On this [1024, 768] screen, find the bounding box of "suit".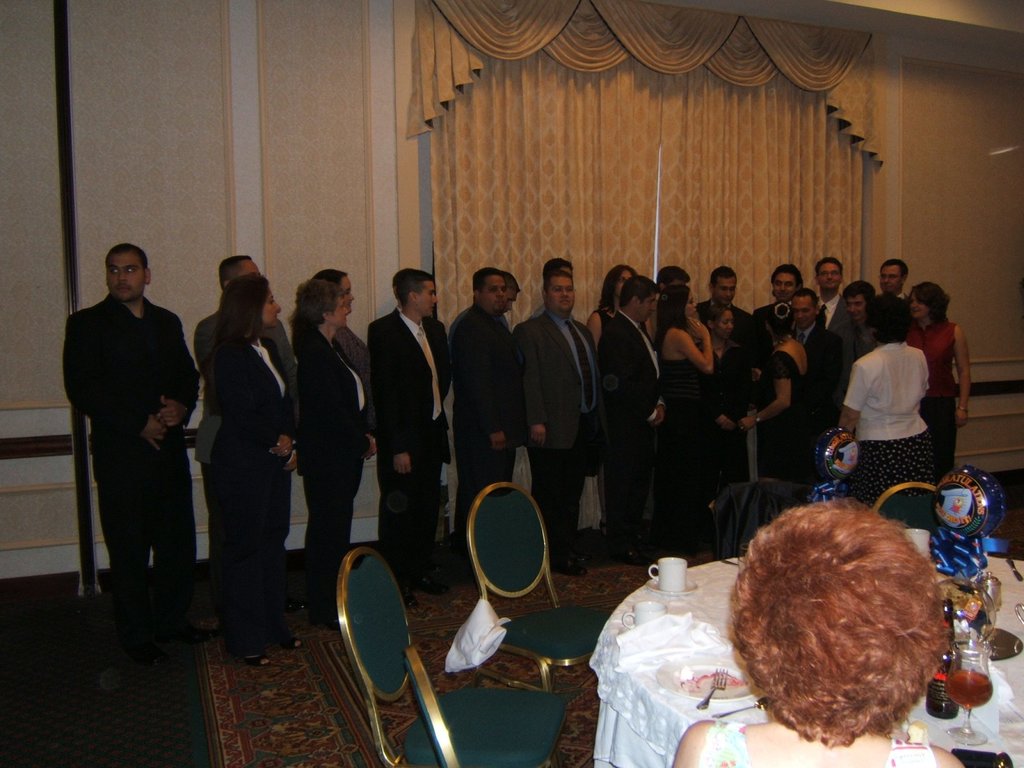
Bounding box: x1=451 y1=310 x2=521 y2=580.
